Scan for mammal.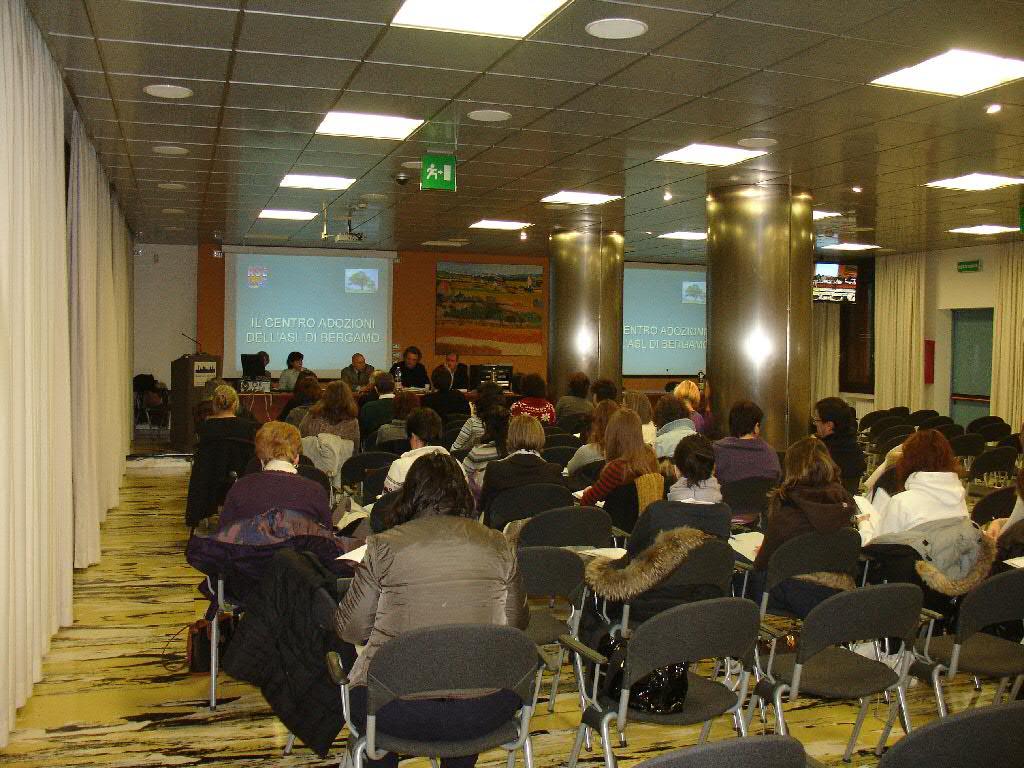
Scan result: l=566, t=406, r=663, b=507.
